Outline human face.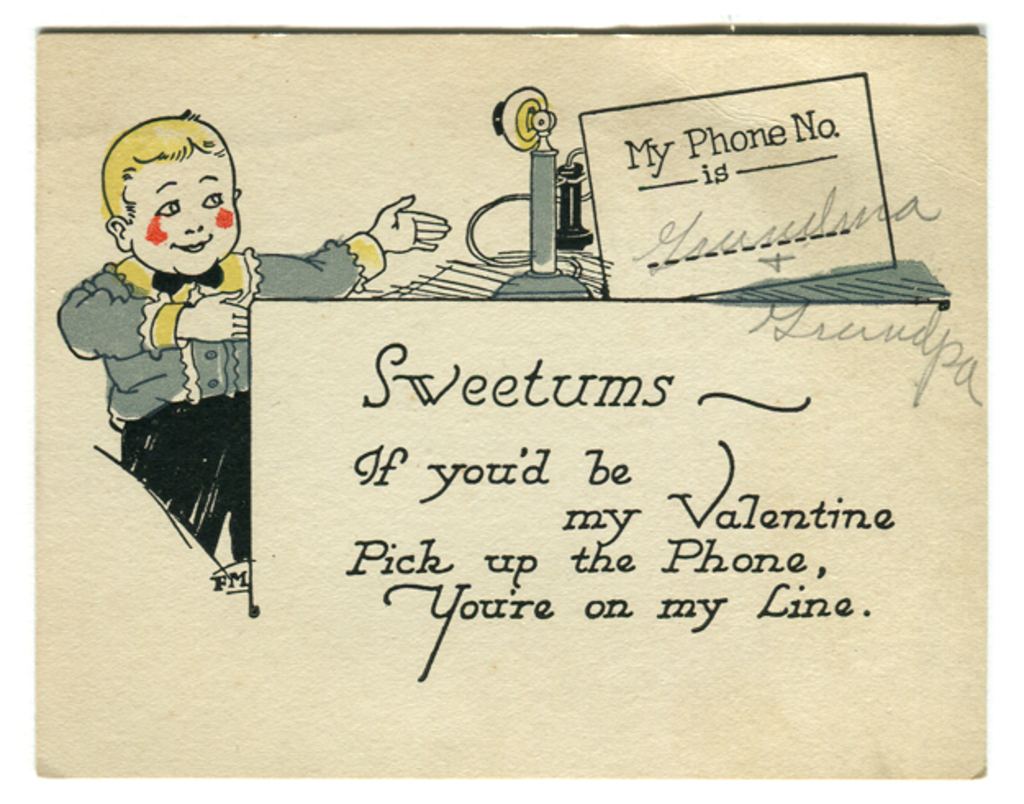
Outline: [x1=133, y1=151, x2=239, y2=282].
